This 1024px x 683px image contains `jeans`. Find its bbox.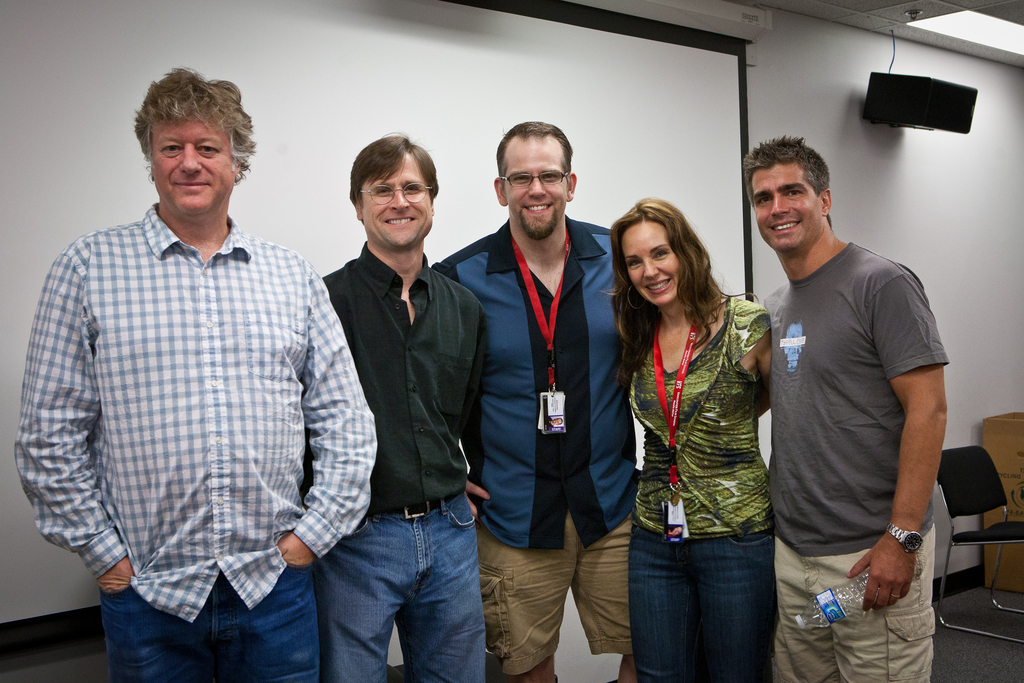
<box>91,541,316,682</box>.
